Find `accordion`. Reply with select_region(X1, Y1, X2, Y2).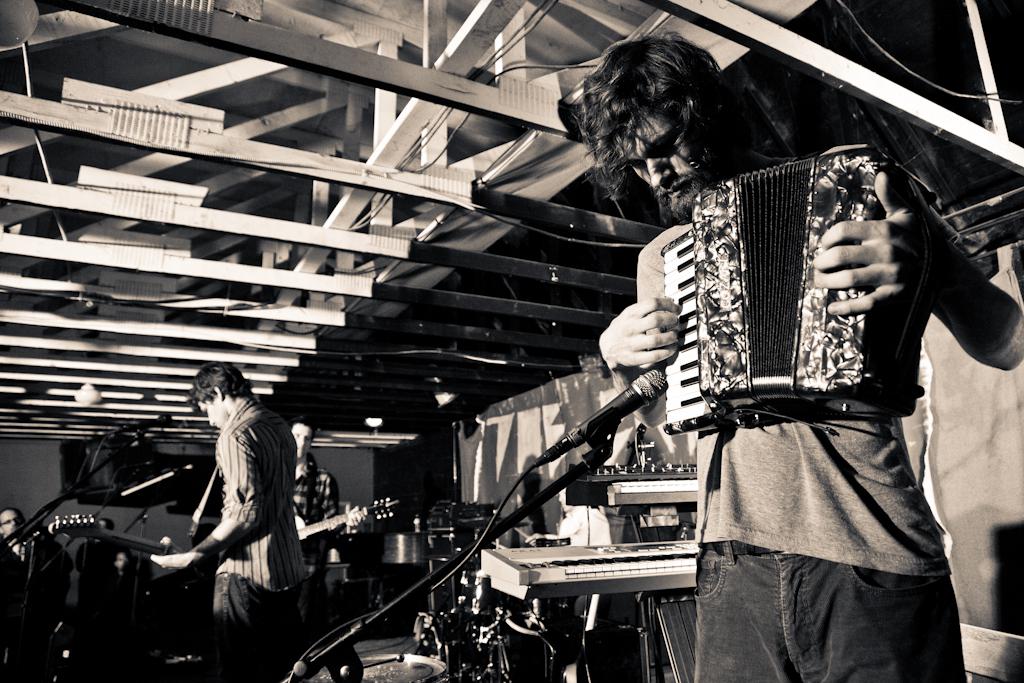
select_region(633, 161, 910, 464).
